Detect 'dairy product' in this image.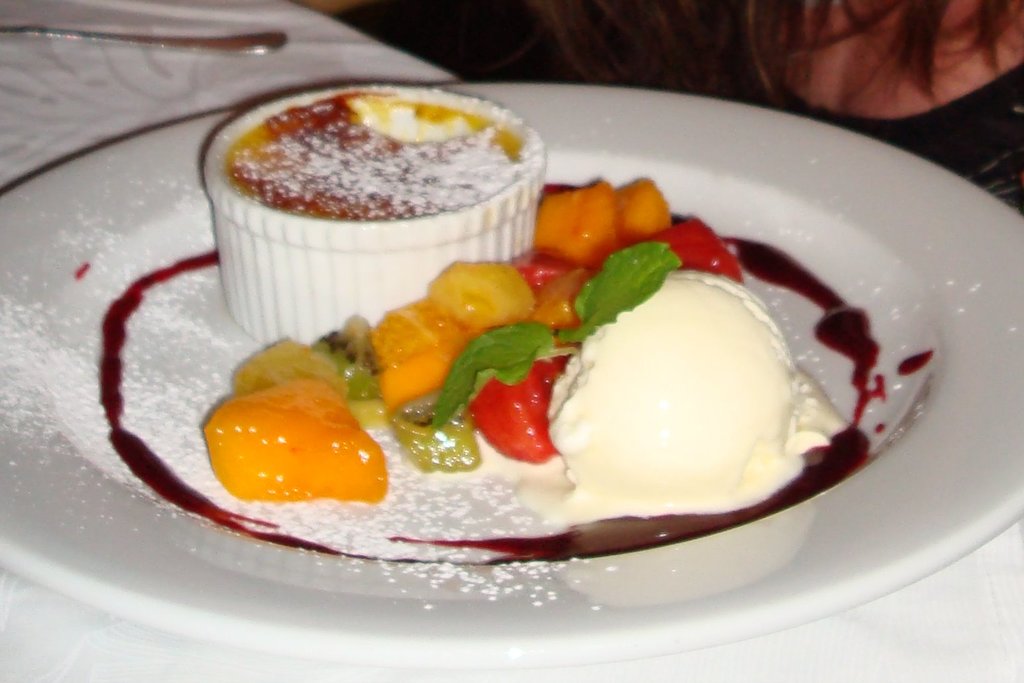
Detection: [557, 249, 842, 532].
